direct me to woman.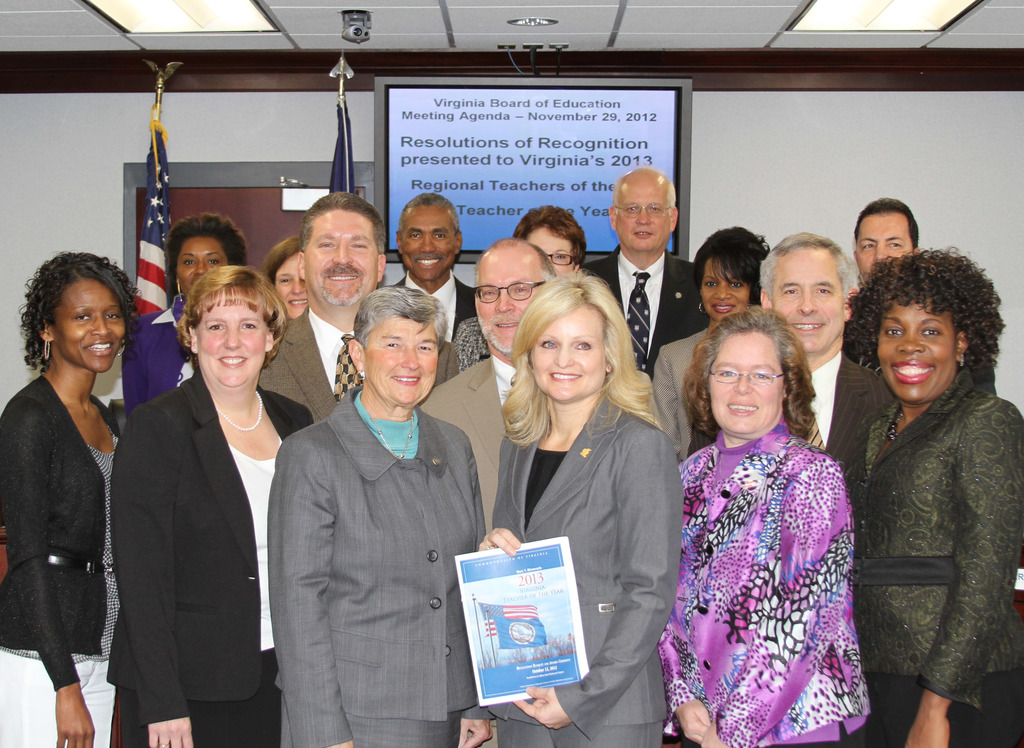
Direction: [264, 235, 316, 337].
